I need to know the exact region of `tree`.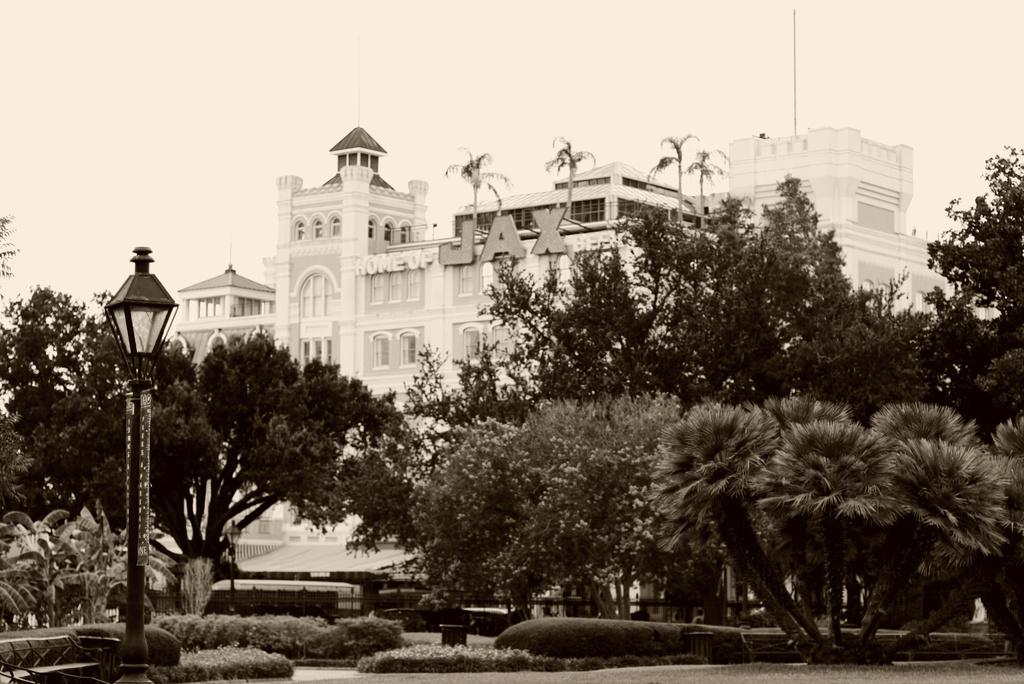
Region: detection(320, 449, 455, 609).
